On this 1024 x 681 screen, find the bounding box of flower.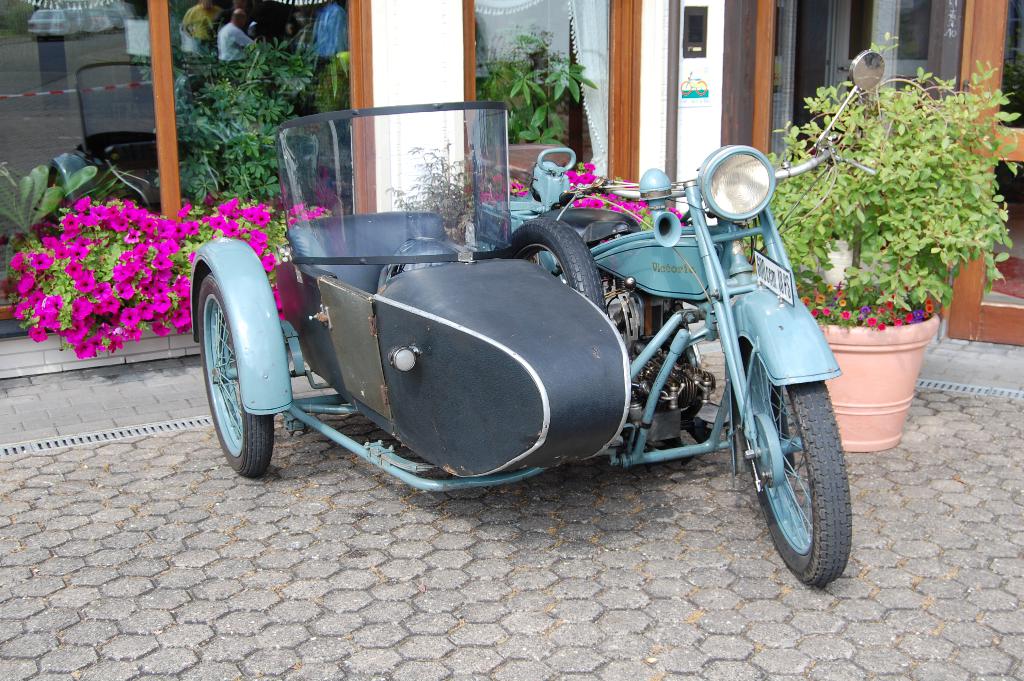
Bounding box: l=121, t=302, r=136, b=332.
